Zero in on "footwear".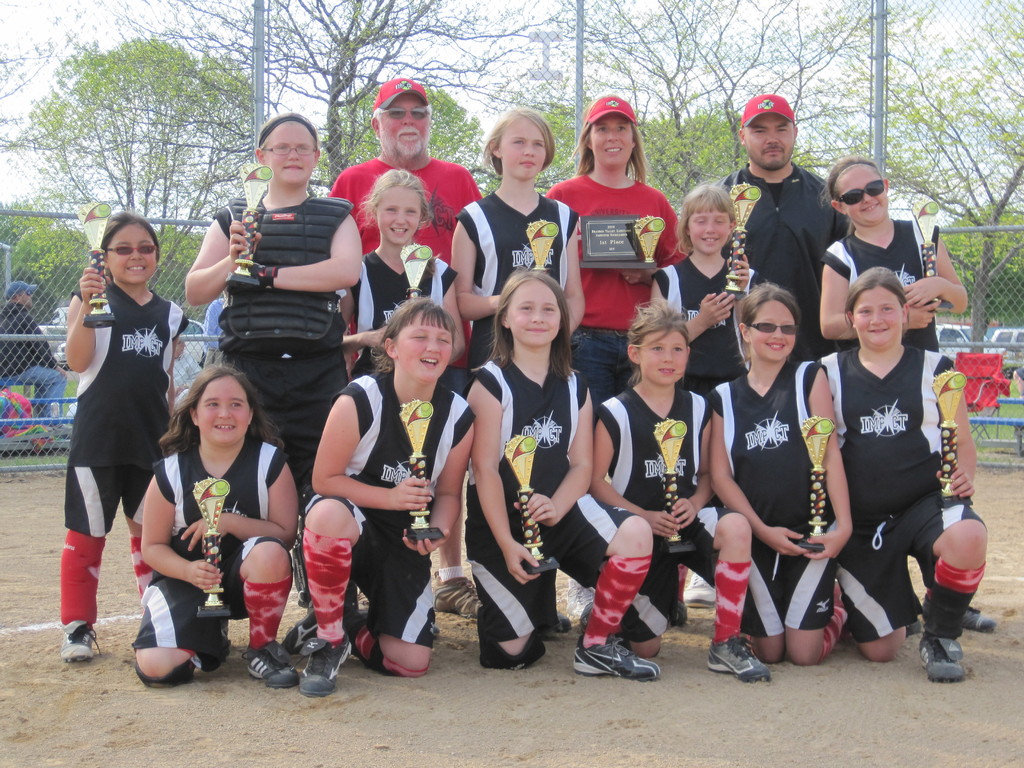
Zeroed in: {"x1": 296, "y1": 632, "x2": 353, "y2": 701}.
